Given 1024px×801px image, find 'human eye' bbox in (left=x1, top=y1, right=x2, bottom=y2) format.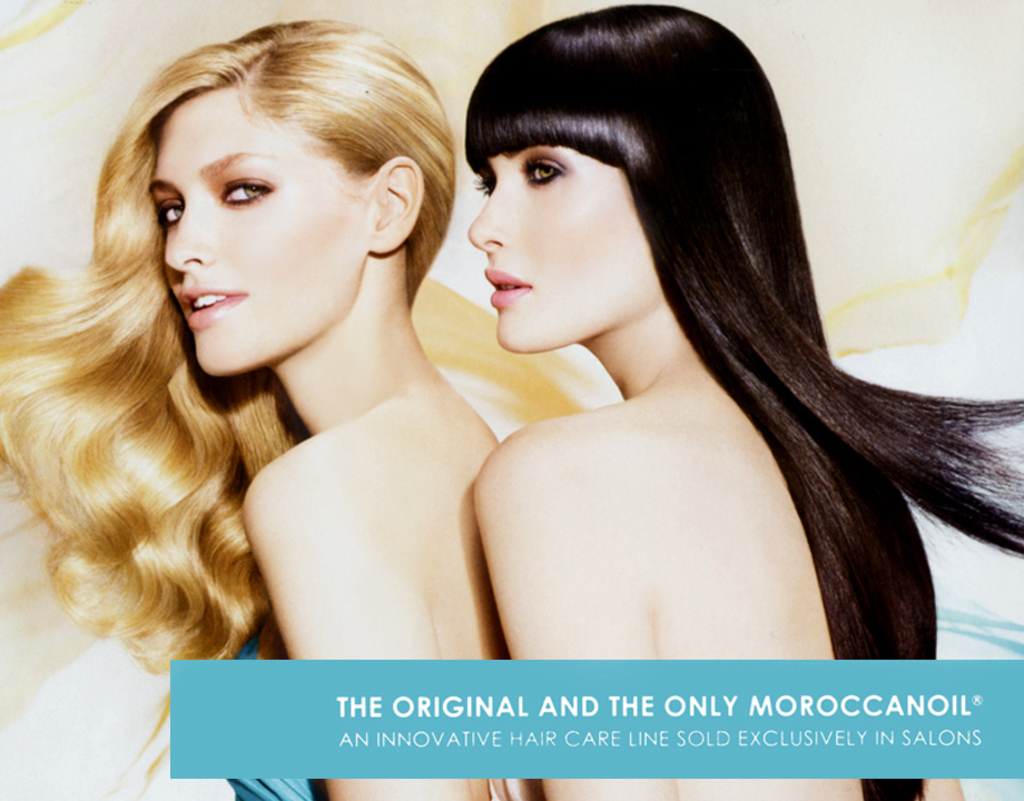
(left=159, top=201, right=184, bottom=227).
